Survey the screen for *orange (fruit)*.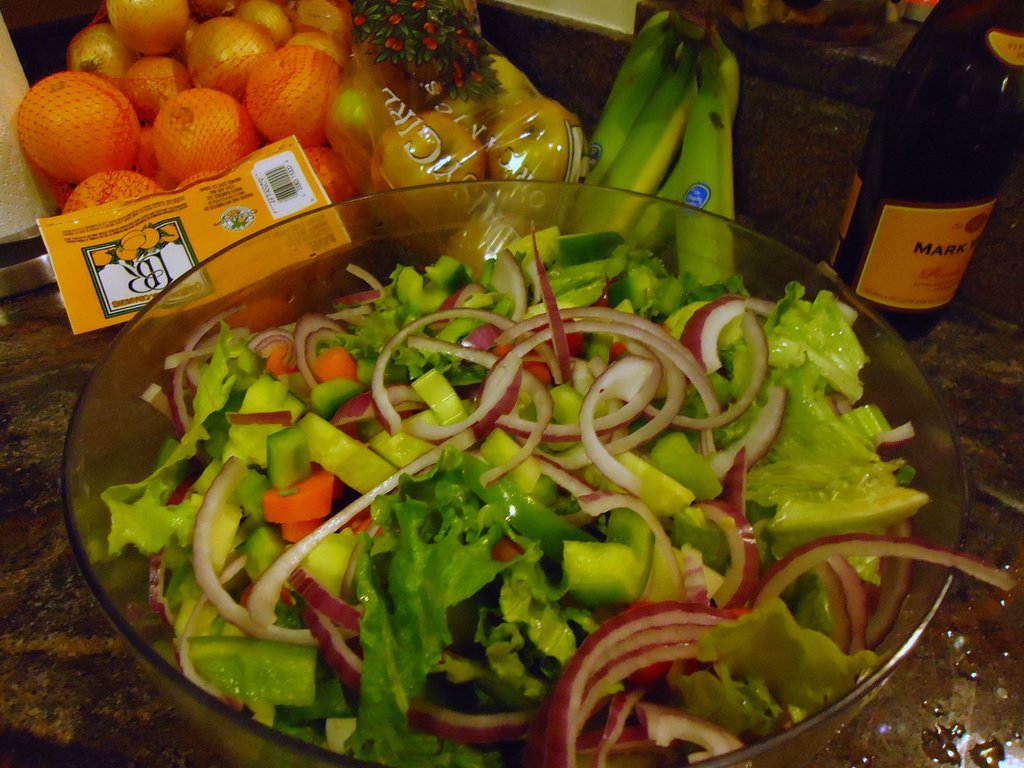
Survey found: 18/68/137/168.
